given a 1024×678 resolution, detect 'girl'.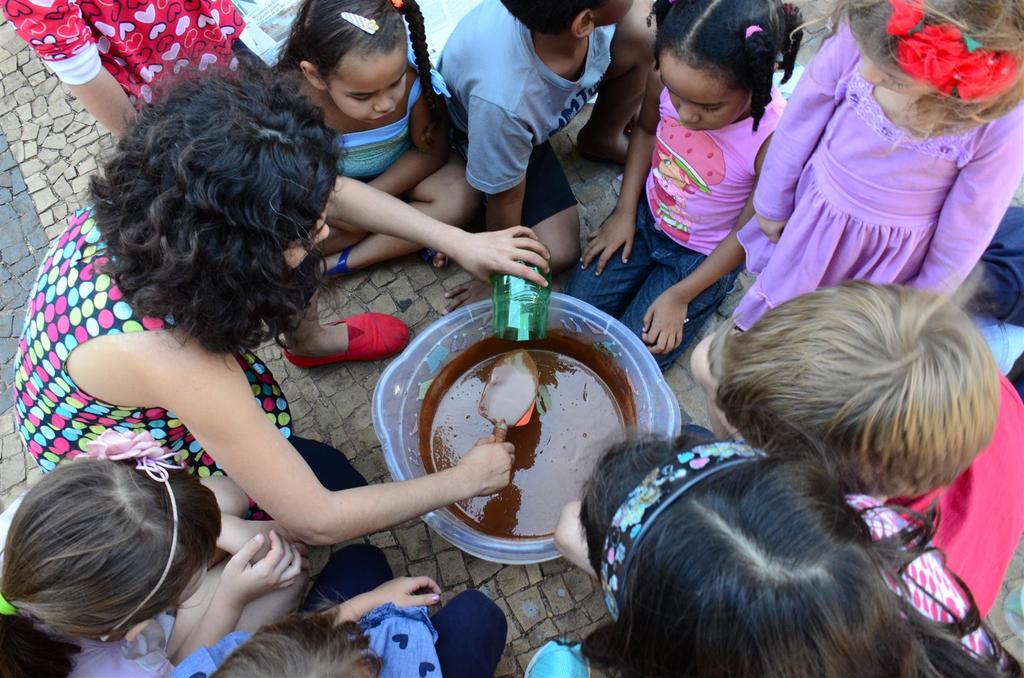
[267, 0, 473, 274].
